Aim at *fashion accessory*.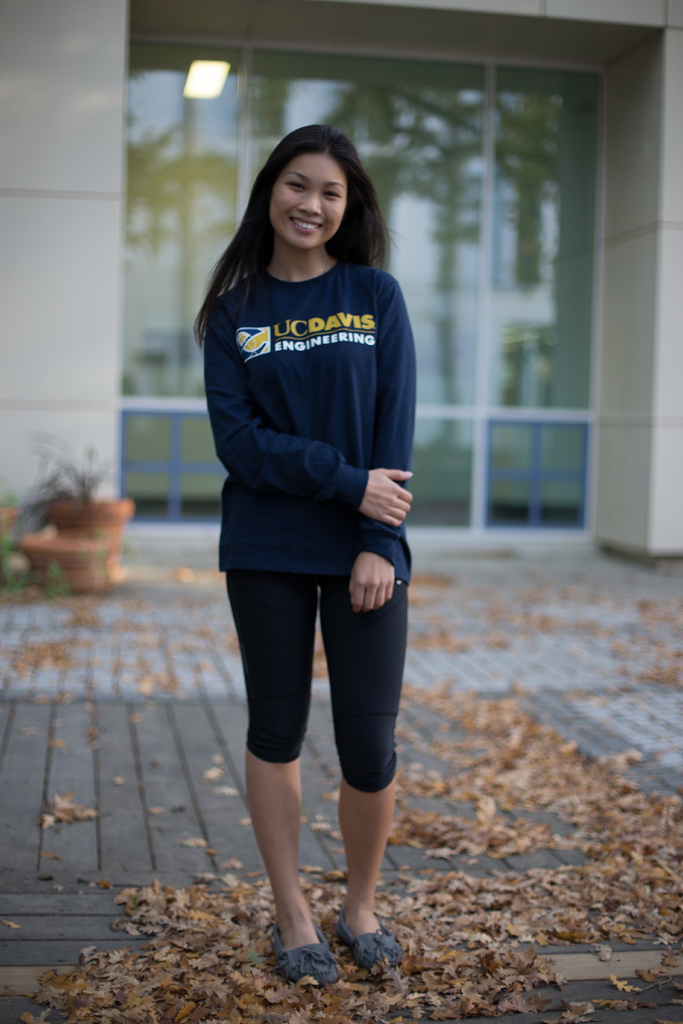
Aimed at left=272, top=925, right=343, bottom=988.
